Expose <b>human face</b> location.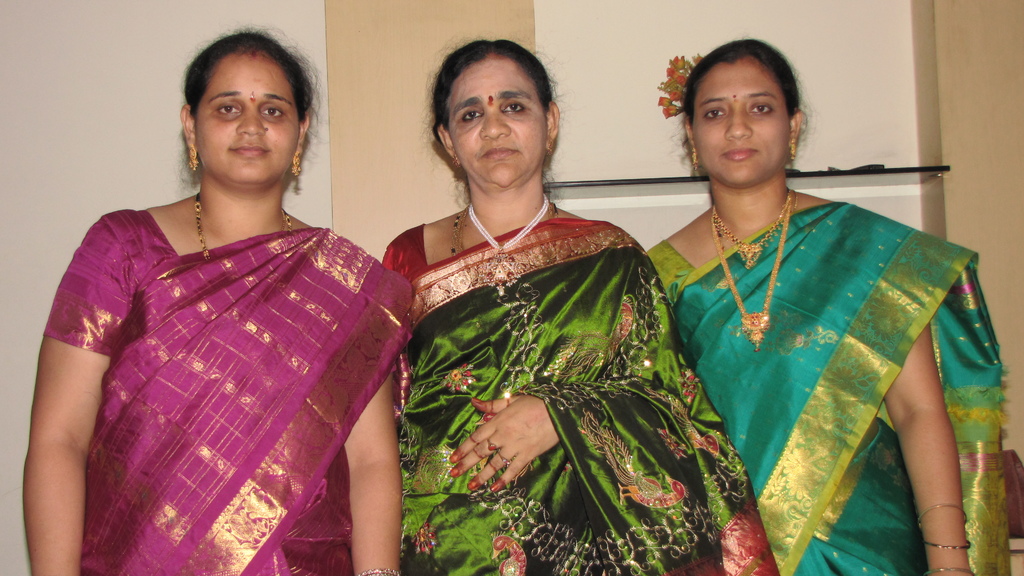
Exposed at 694 64 789 185.
